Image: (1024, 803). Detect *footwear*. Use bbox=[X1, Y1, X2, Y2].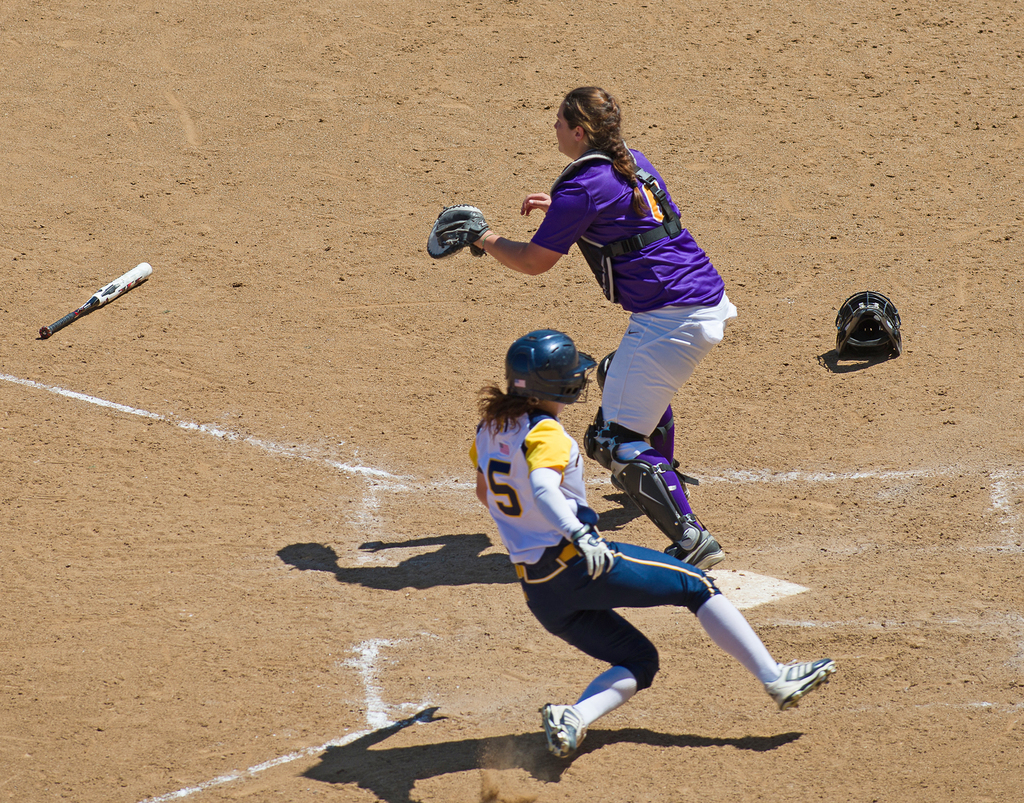
bbox=[763, 657, 832, 711].
